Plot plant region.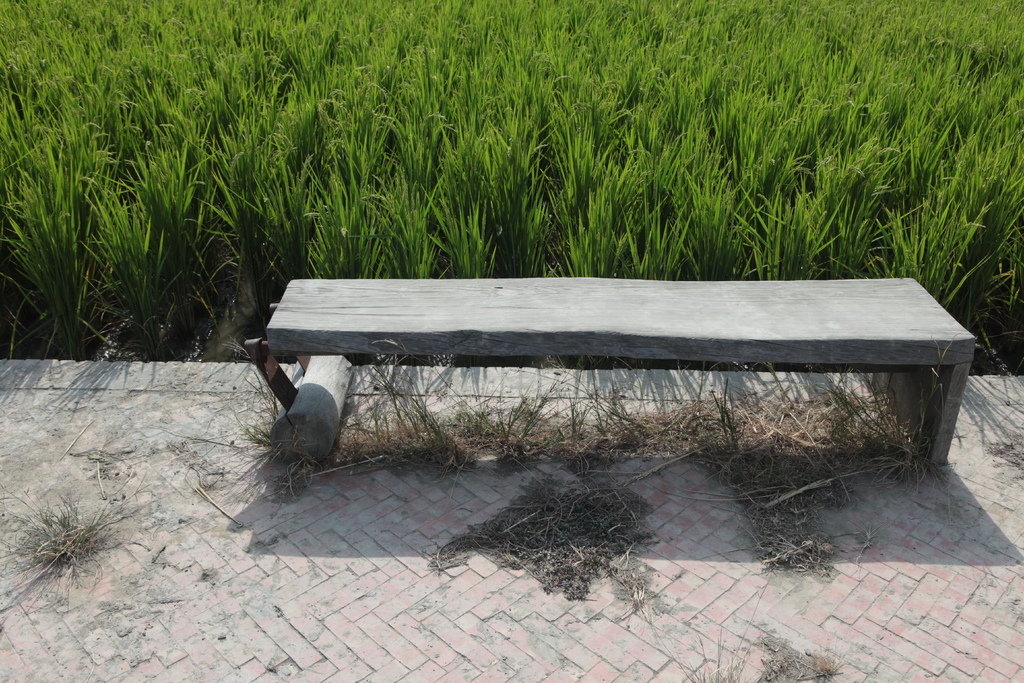
Plotted at select_region(228, 393, 292, 498).
